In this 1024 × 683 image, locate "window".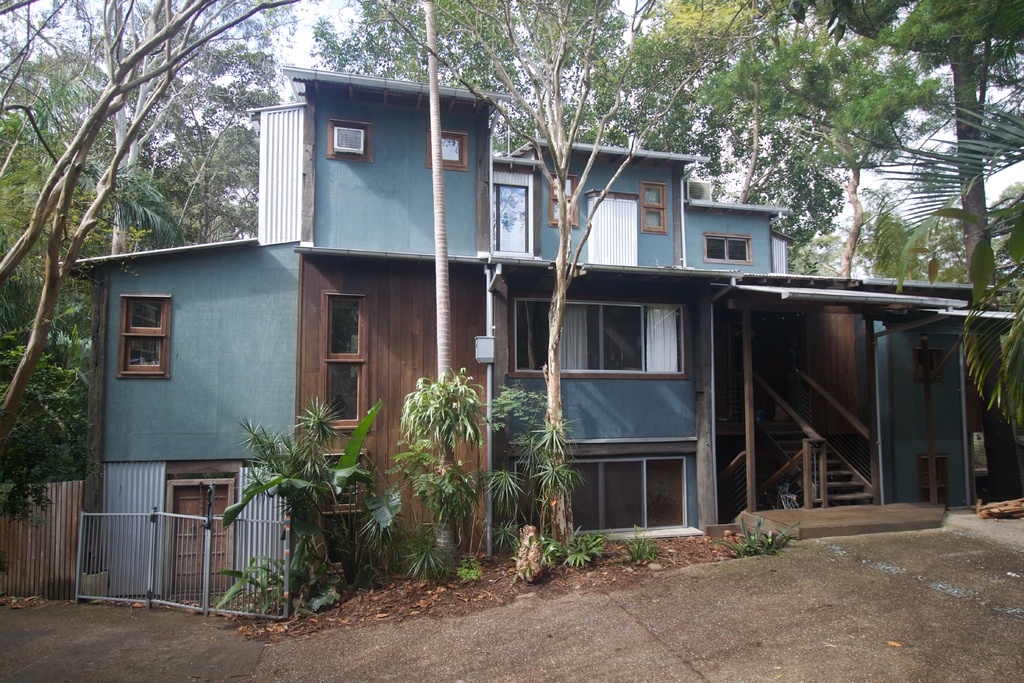
Bounding box: 492,174,530,252.
